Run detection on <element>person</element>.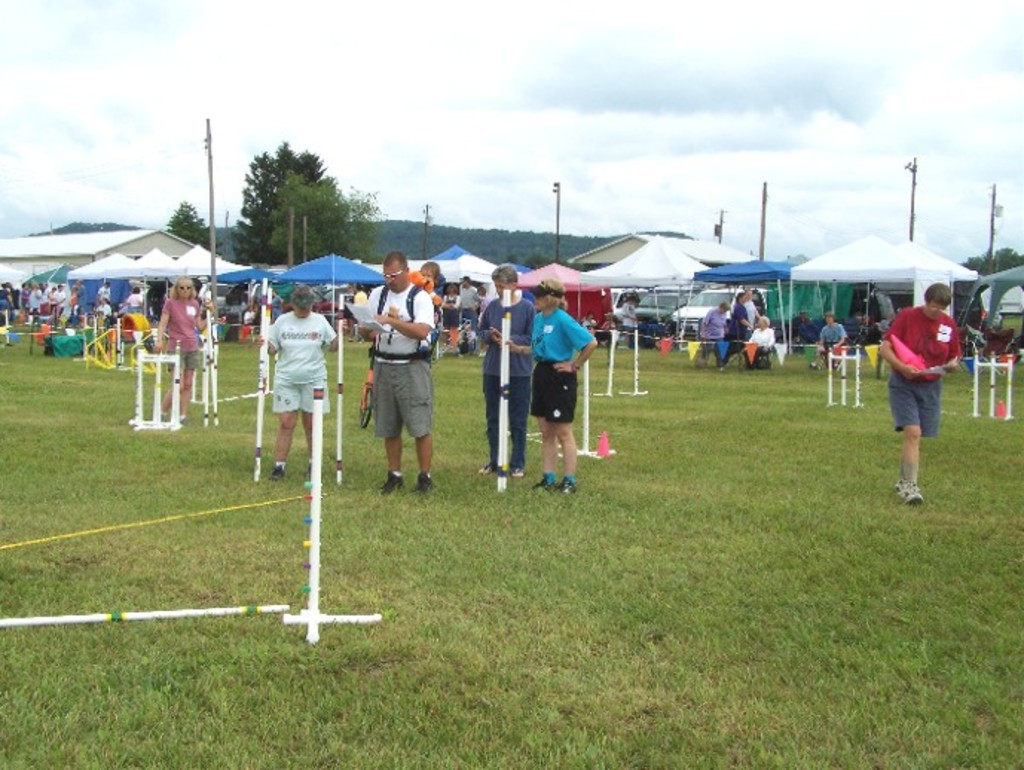
Result: locate(268, 288, 340, 485).
